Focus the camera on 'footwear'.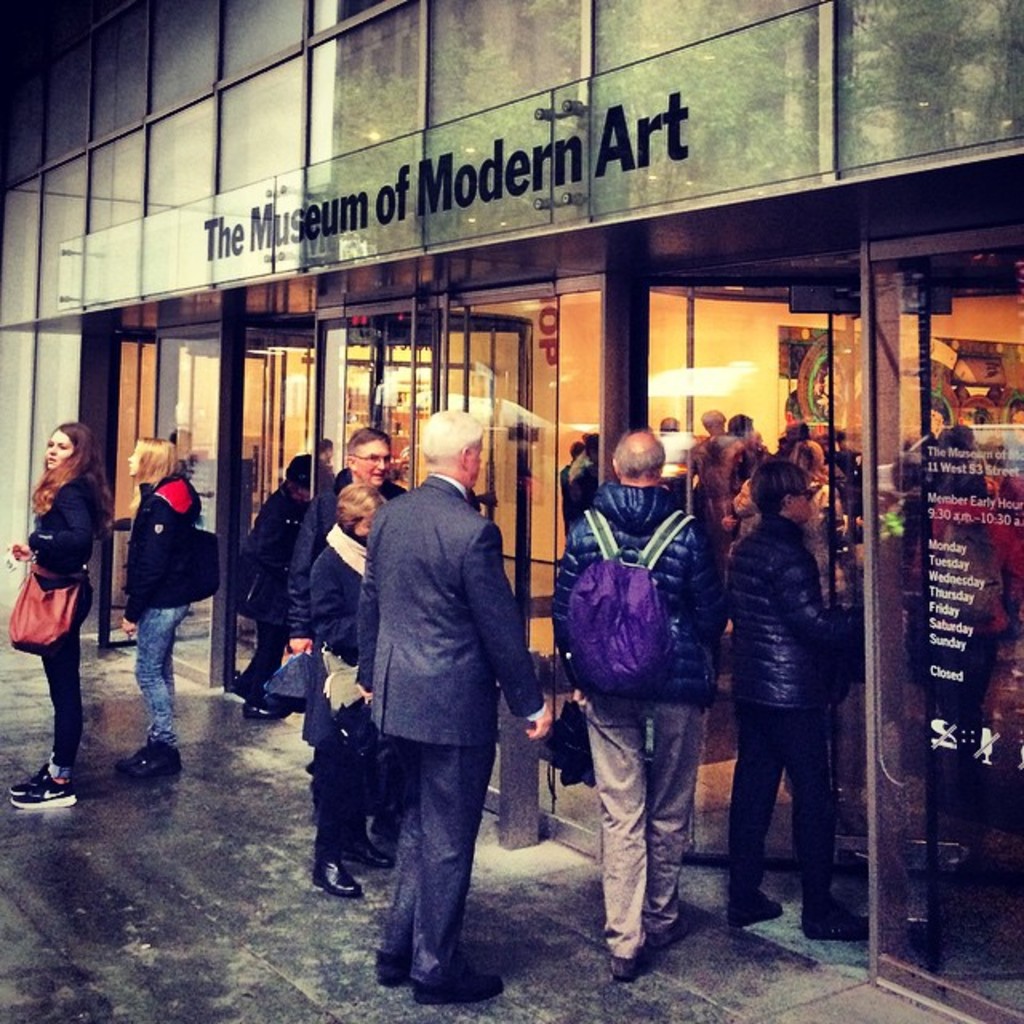
Focus region: (722,894,786,923).
